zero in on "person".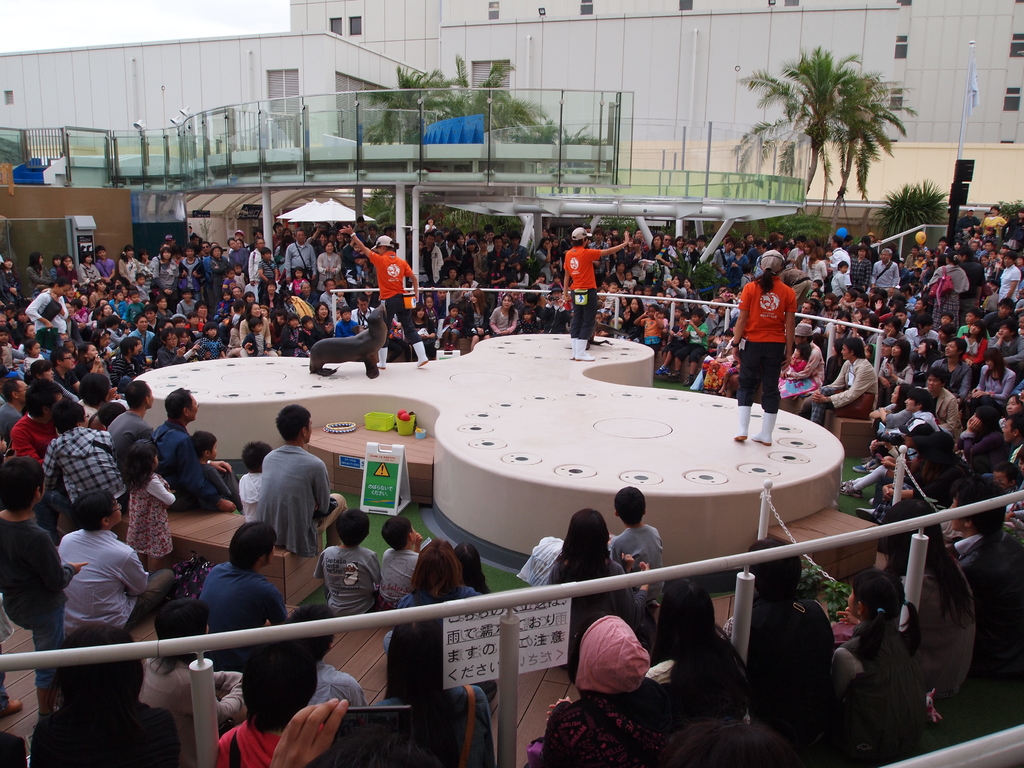
Zeroed in: BBox(0, 378, 27, 420).
